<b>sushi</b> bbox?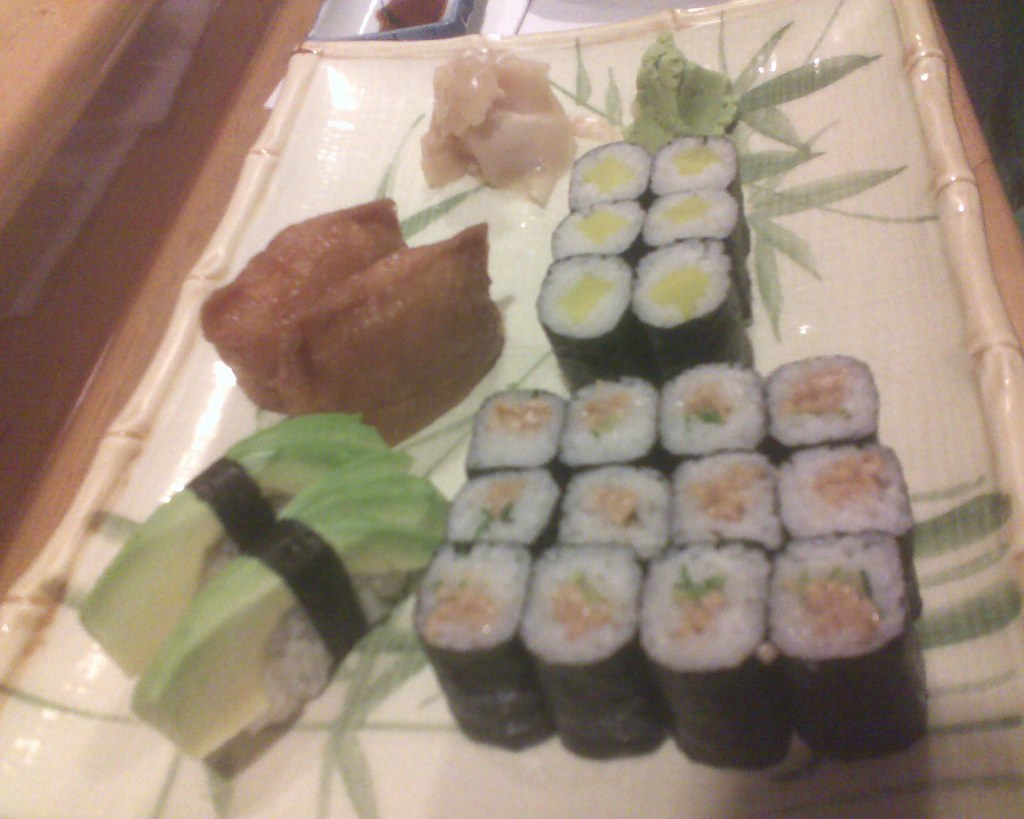
x1=124, y1=450, x2=449, y2=763
